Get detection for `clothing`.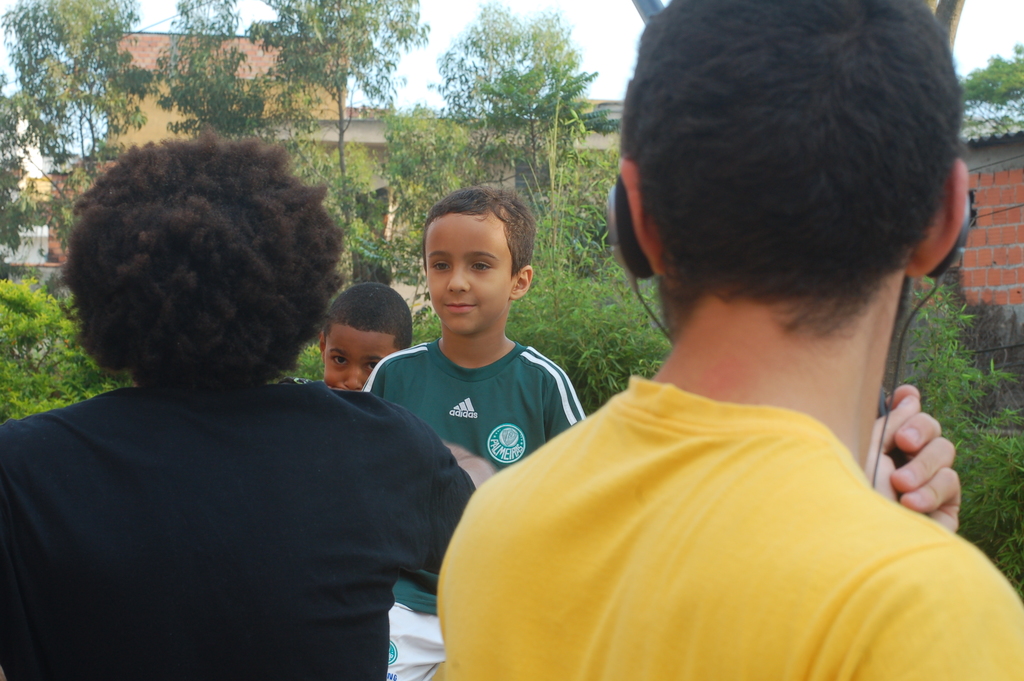
Detection: 356/338/585/680.
